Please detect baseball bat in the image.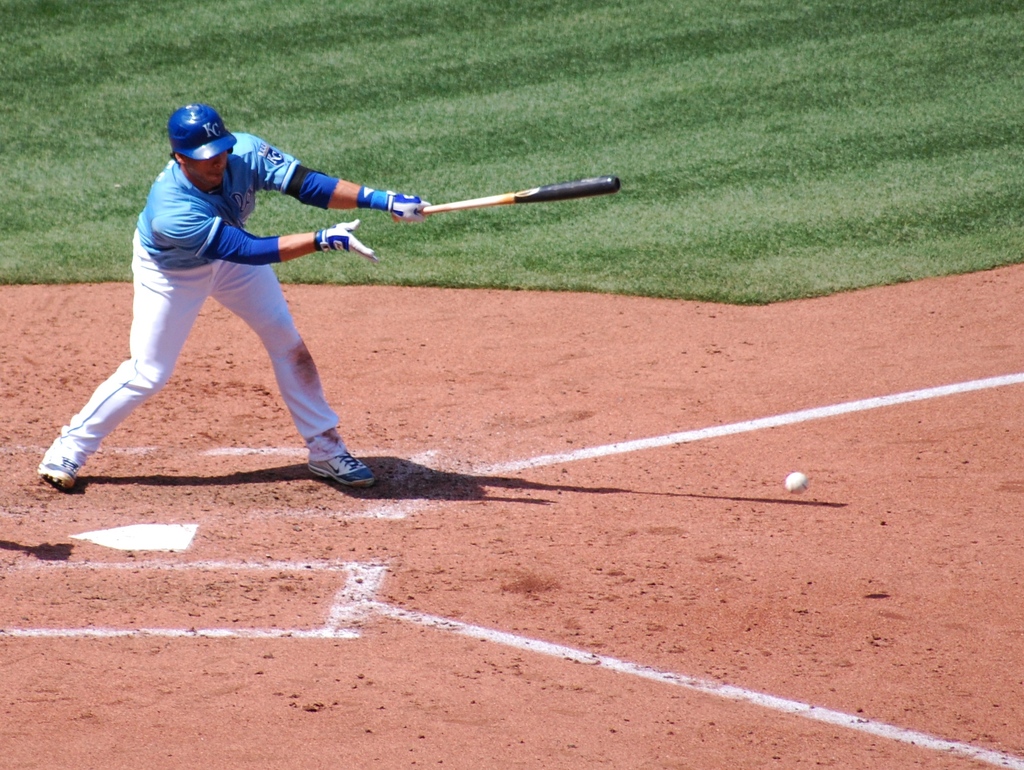
{"x1": 391, "y1": 177, "x2": 620, "y2": 225}.
